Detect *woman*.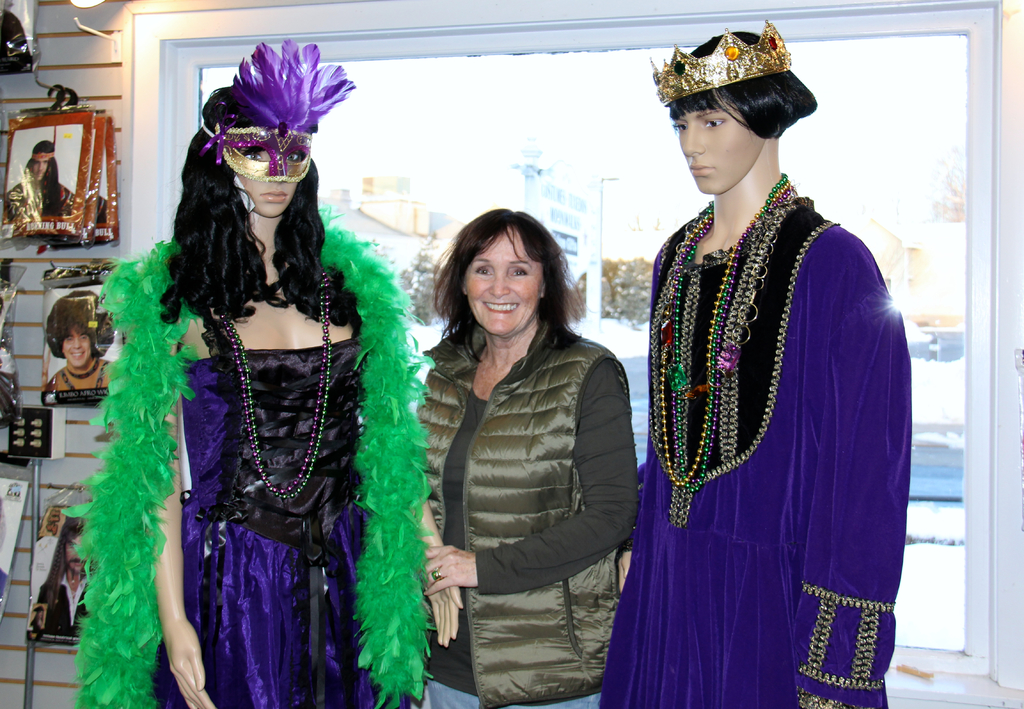
Detected at region(56, 36, 464, 708).
